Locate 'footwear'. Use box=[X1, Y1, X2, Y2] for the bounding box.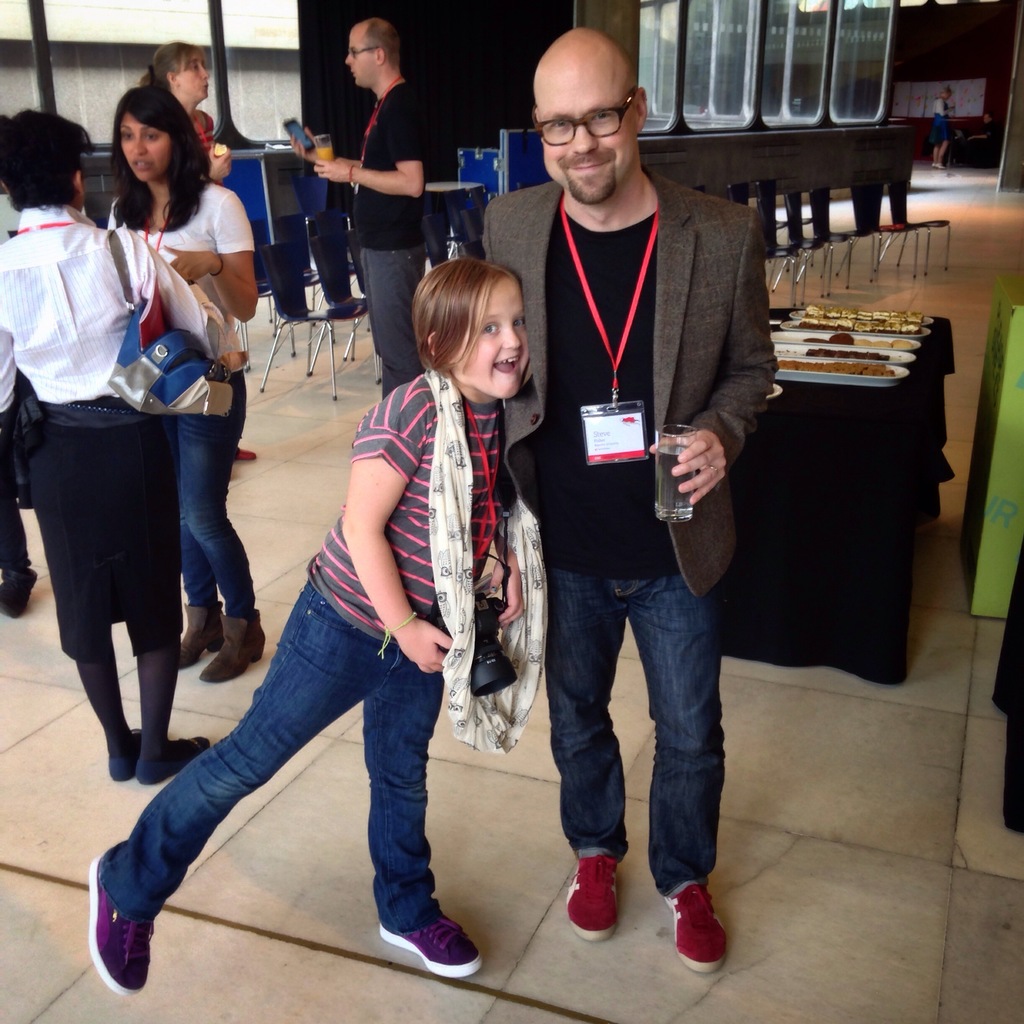
box=[383, 910, 486, 975].
